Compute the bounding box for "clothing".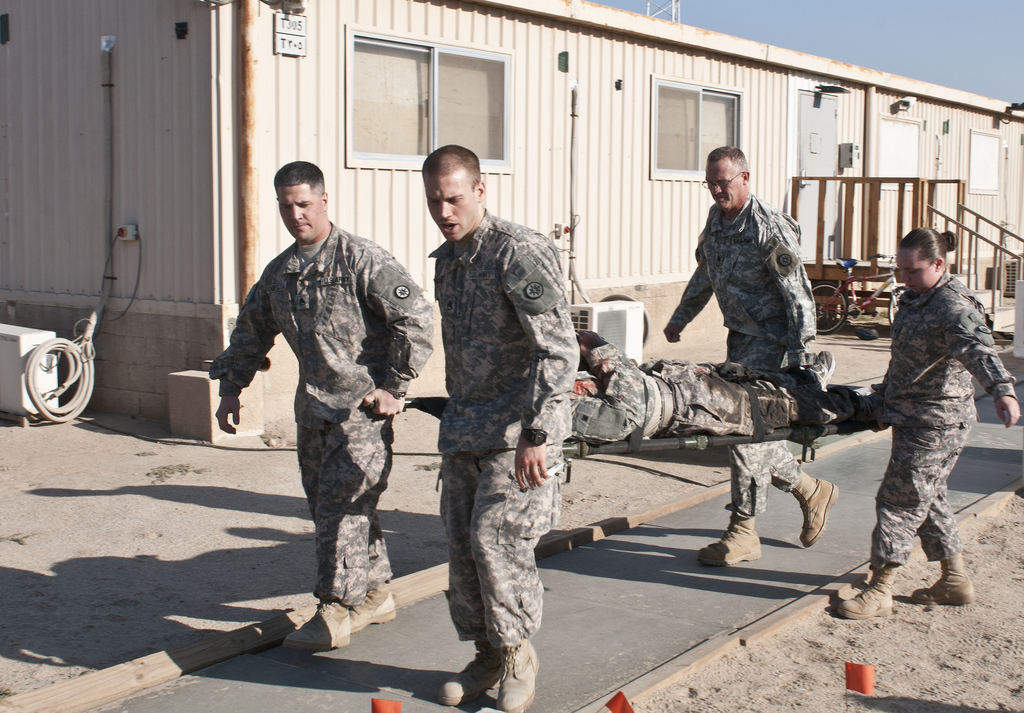
select_region(664, 191, 820, 521).
